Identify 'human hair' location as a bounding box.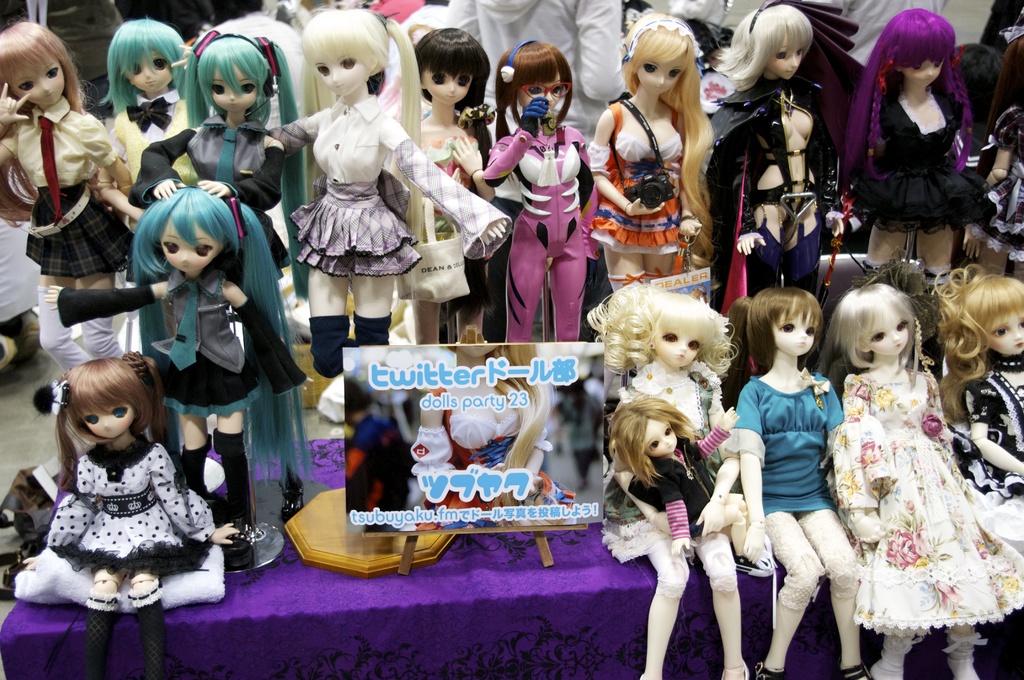
x1=749 y1=284 x2=824 y2=366.
